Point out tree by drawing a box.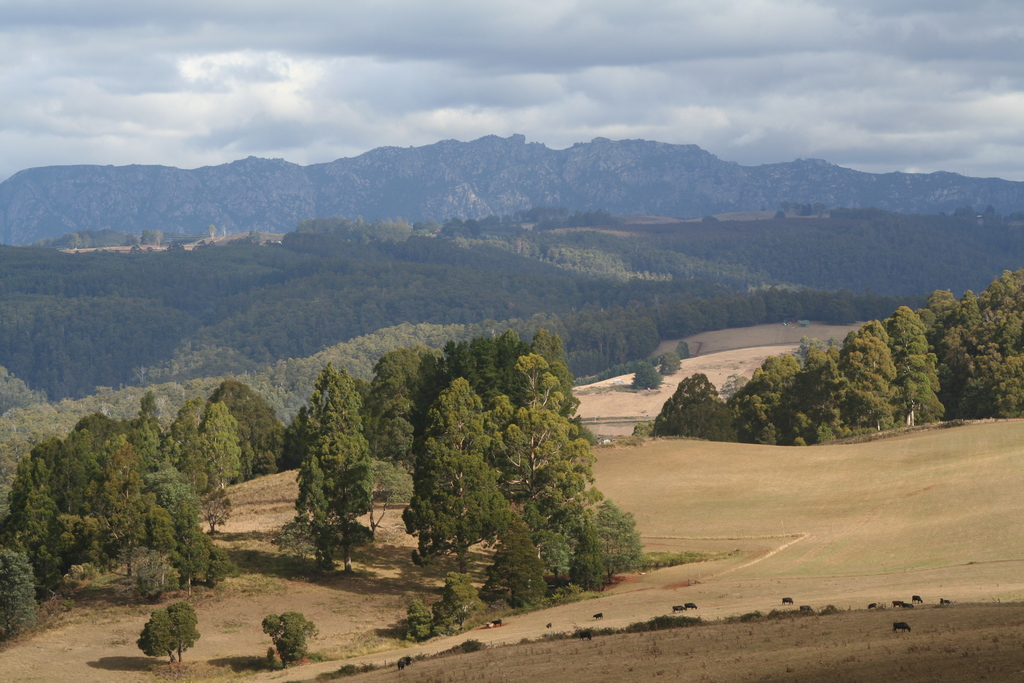
bbox=(283, 347, 378, 570).
